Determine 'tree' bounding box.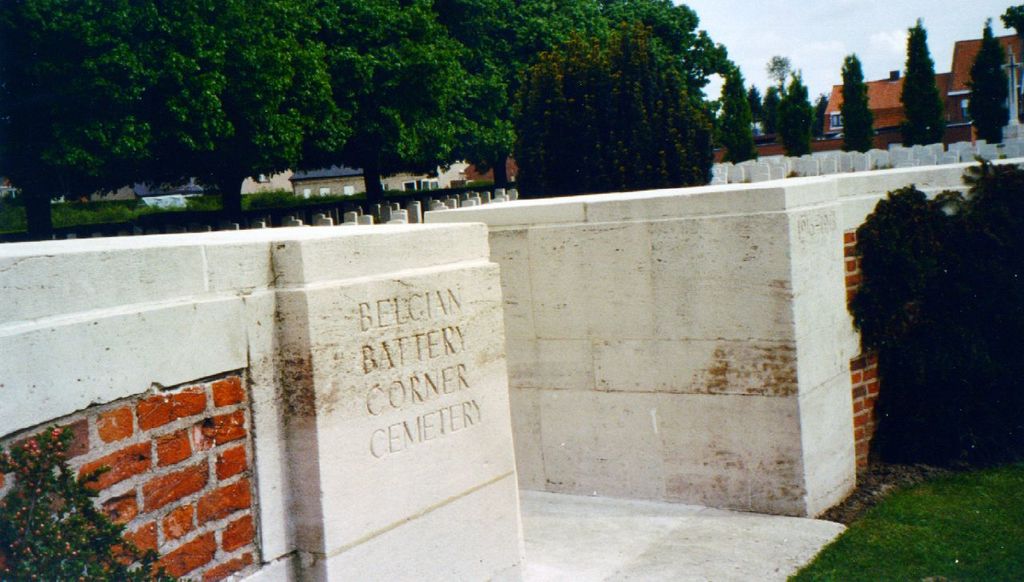
Determined: <bbox>644, 26, 719, 180</bbox>.
